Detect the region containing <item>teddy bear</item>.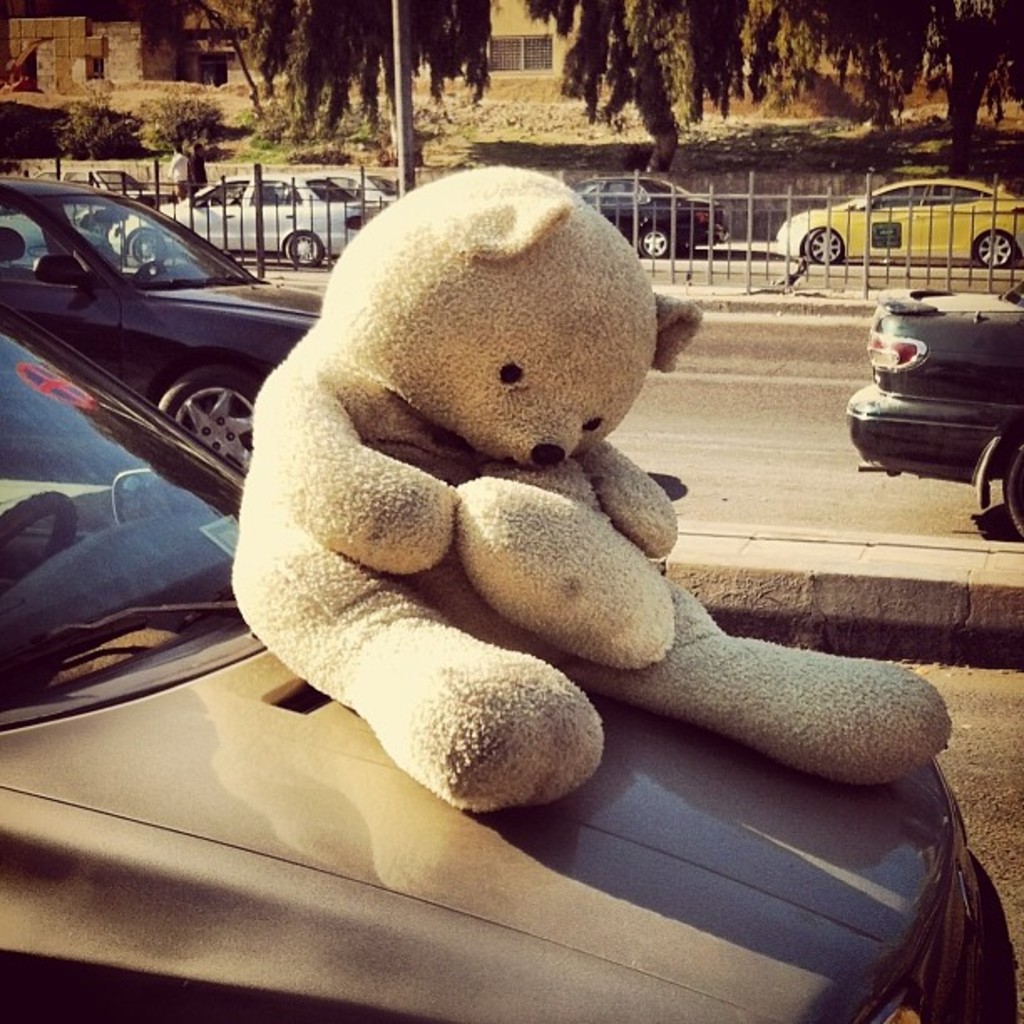
{"left": 231, "top": 164, "right": 974, "bottom": 817}.
